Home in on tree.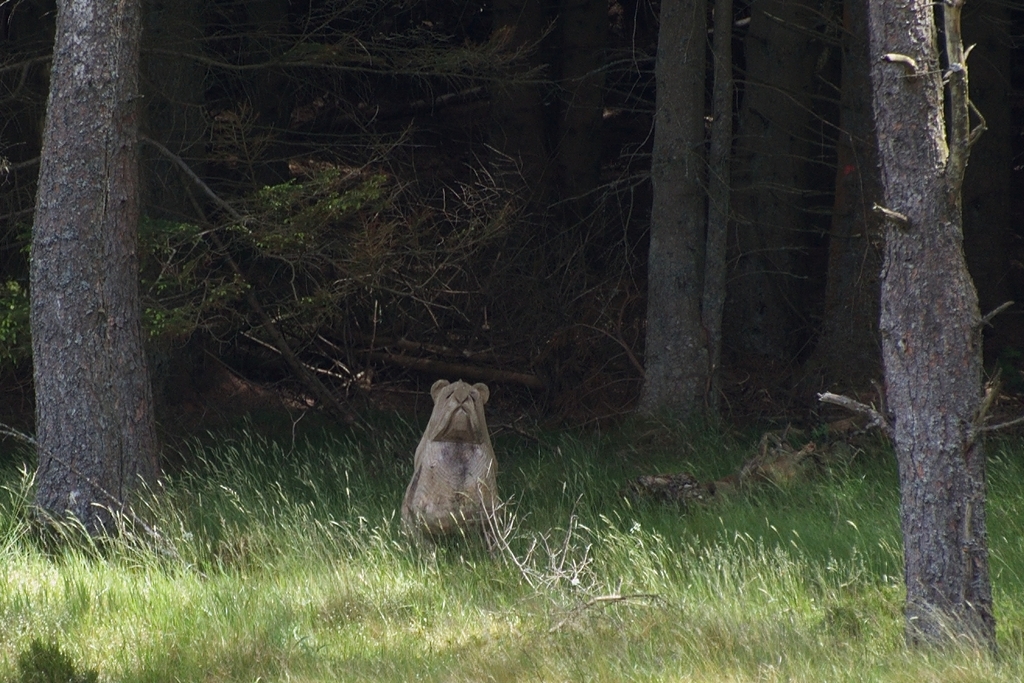
Homed in at l=18, t=3, r=171, b=558.
